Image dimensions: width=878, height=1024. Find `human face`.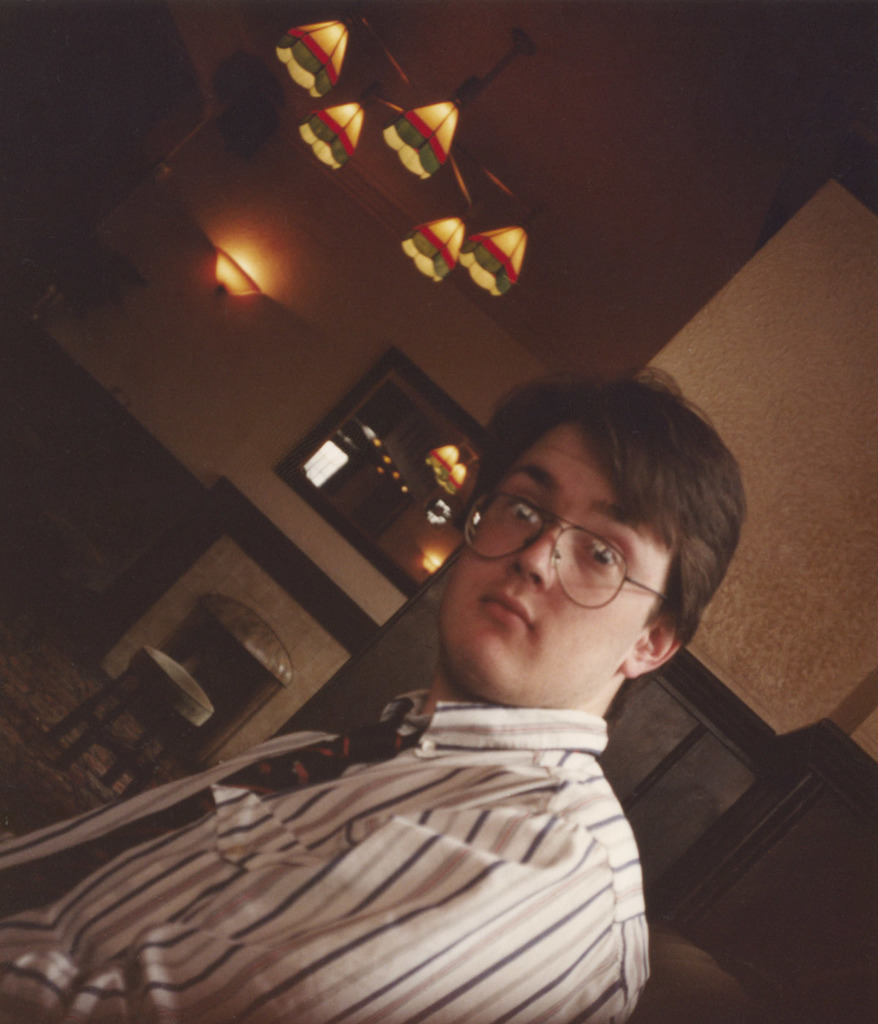
select_region(439, 419, 681, 707).
